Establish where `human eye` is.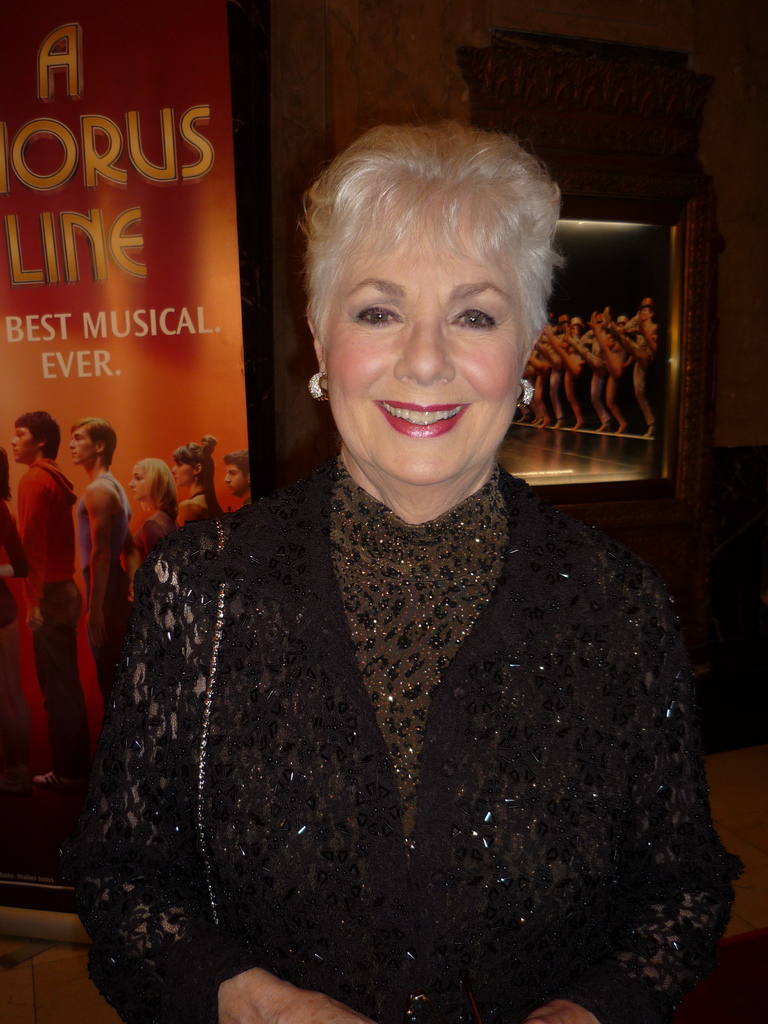
Established at box=[17, 430, 23, 437].
